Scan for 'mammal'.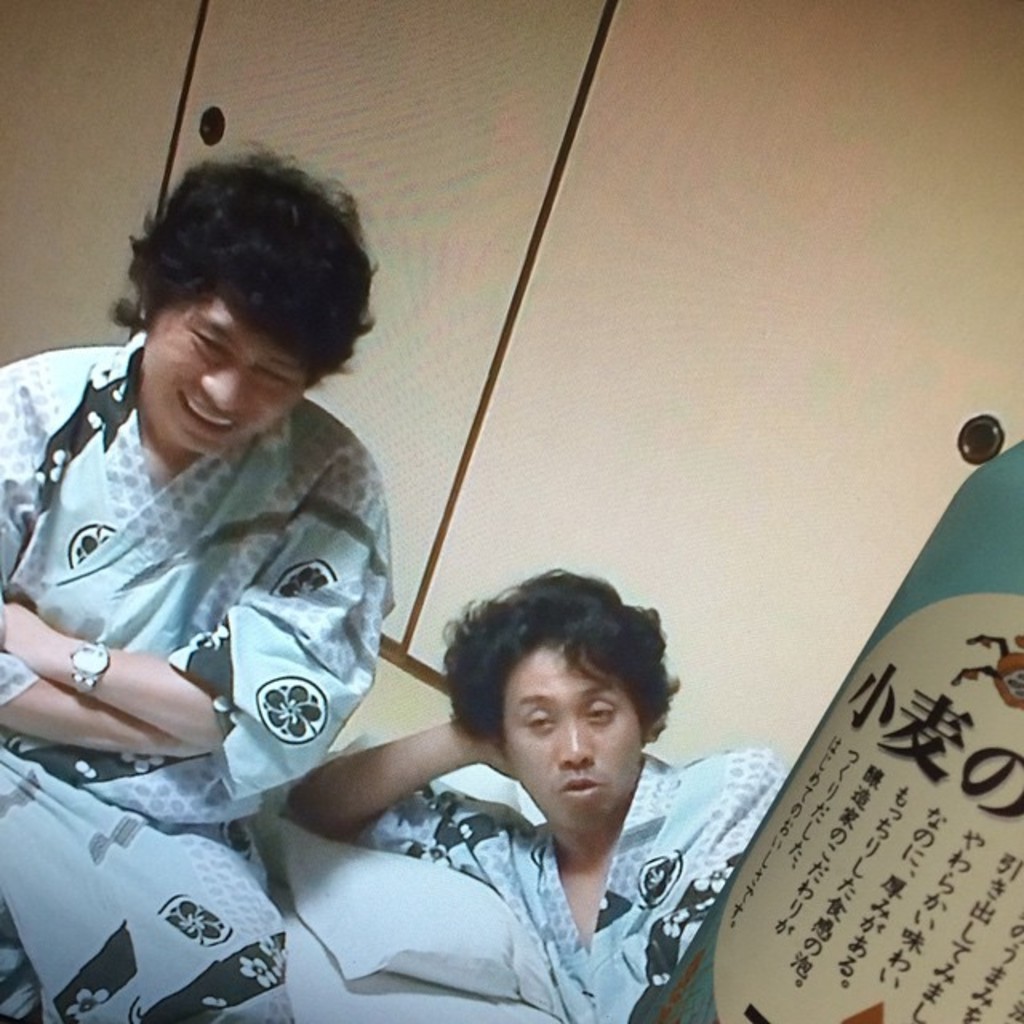
Scan result: x1=0, y1=138, x2=446, y2=989.
